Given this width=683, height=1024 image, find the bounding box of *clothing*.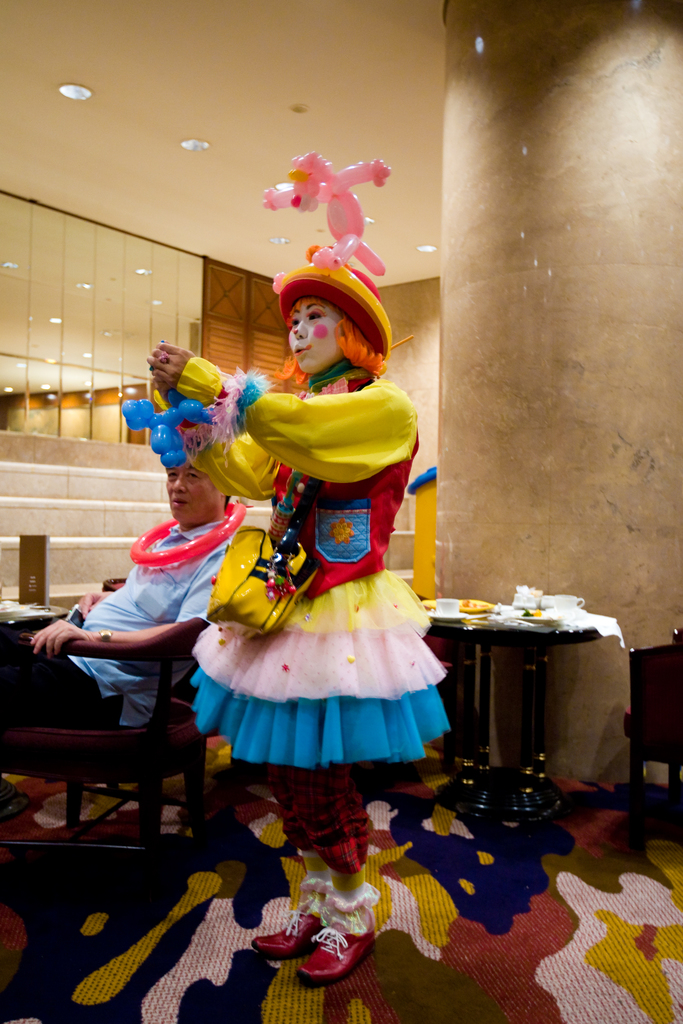
<region>65, 518, 238, 730</region>.
